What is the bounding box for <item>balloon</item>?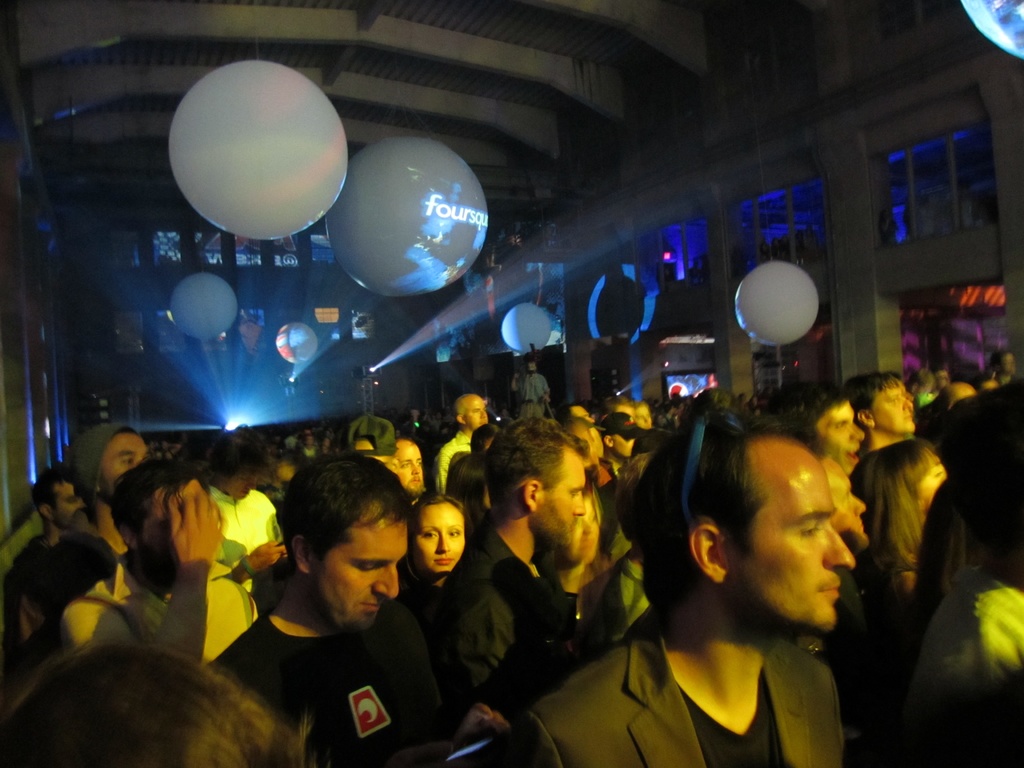
(x1=166, y1=61, x2=350, y2=238).
